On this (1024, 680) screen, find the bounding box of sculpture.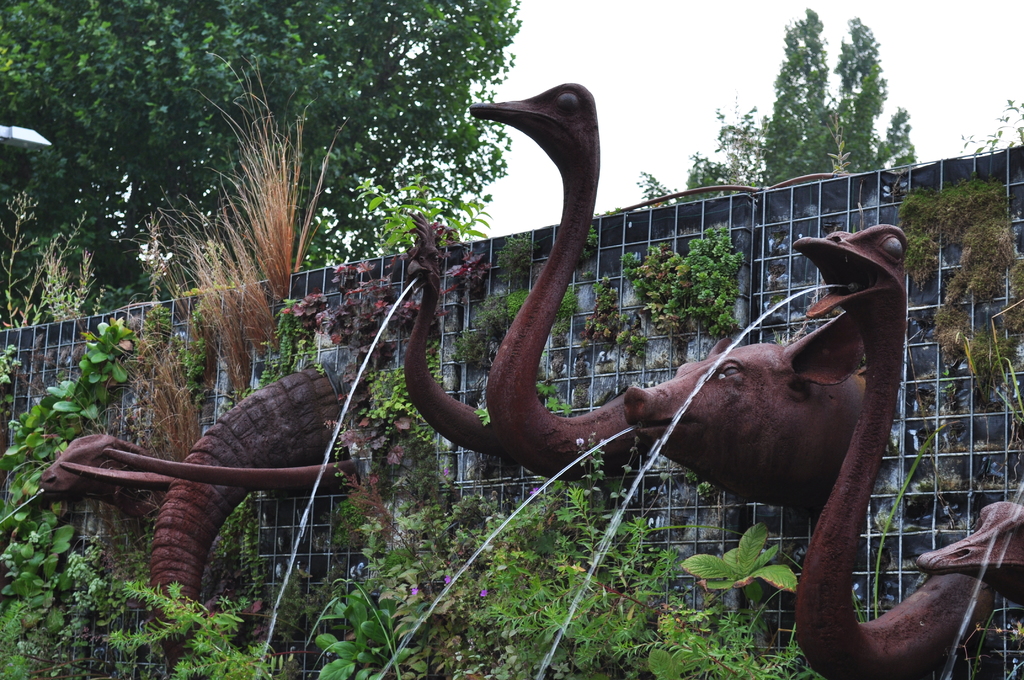
Bounding box: pyautogui.locateOnScreen(794, 225, 1023, 679).
